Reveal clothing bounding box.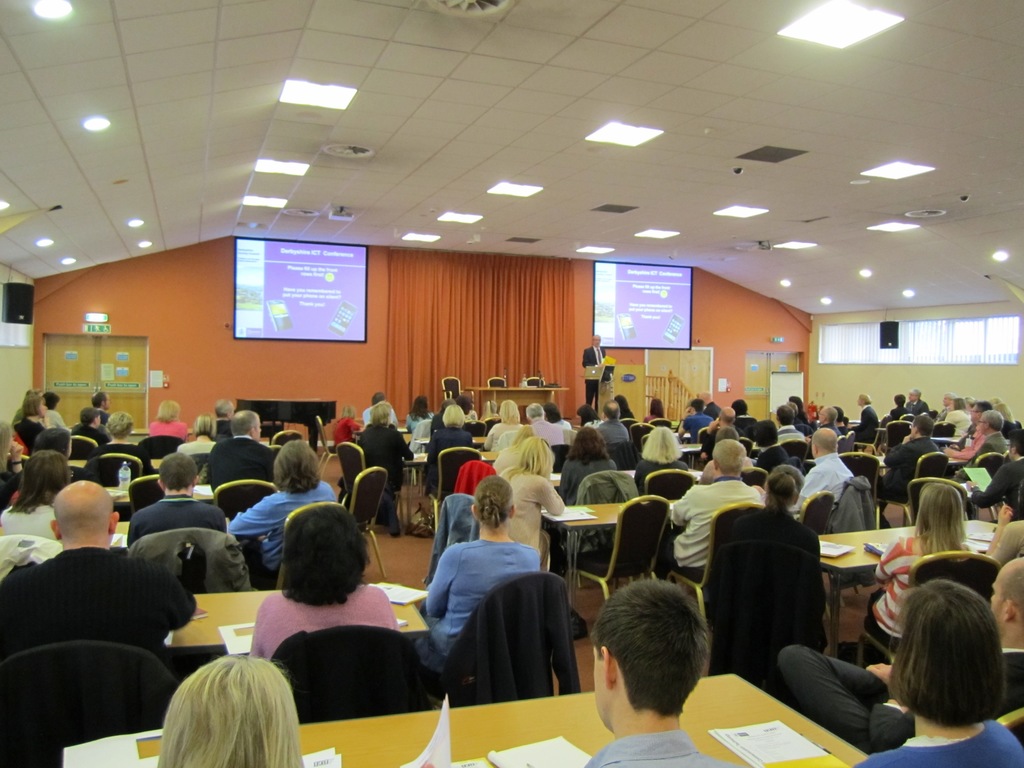
Revealed: box=[356, 399, 399, 429].
